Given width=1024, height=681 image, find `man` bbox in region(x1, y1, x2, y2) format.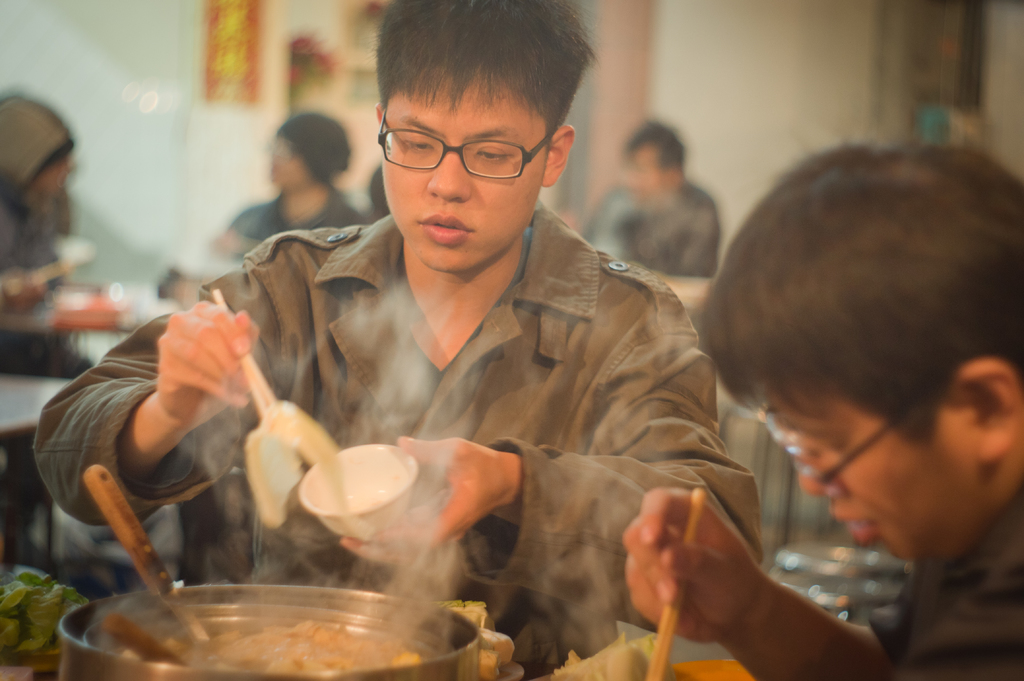
region(611, 127, 1023, 680).
